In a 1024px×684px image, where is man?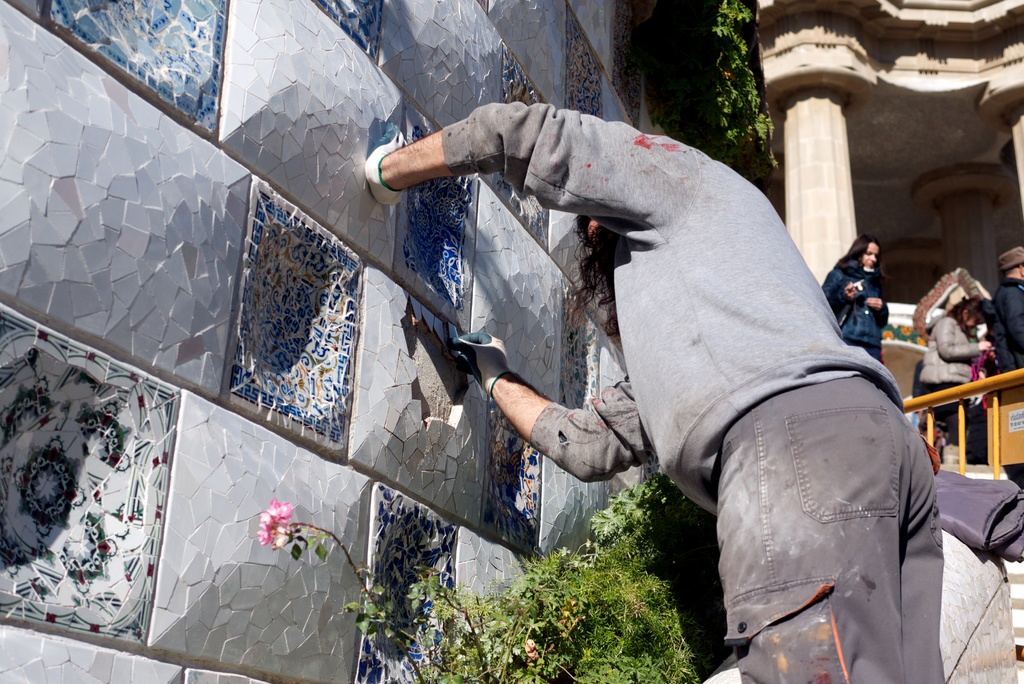
993, 252, 1023, 389.
